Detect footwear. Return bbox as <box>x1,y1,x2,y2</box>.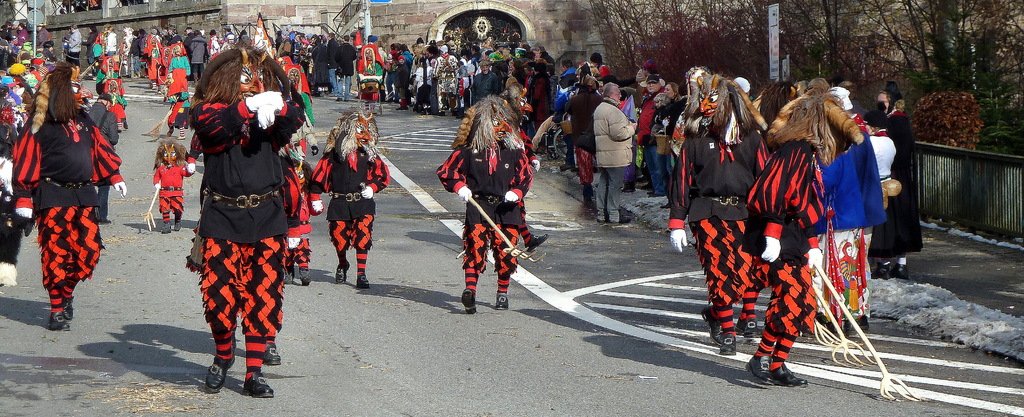
<box>160,224,172,234</box>.
